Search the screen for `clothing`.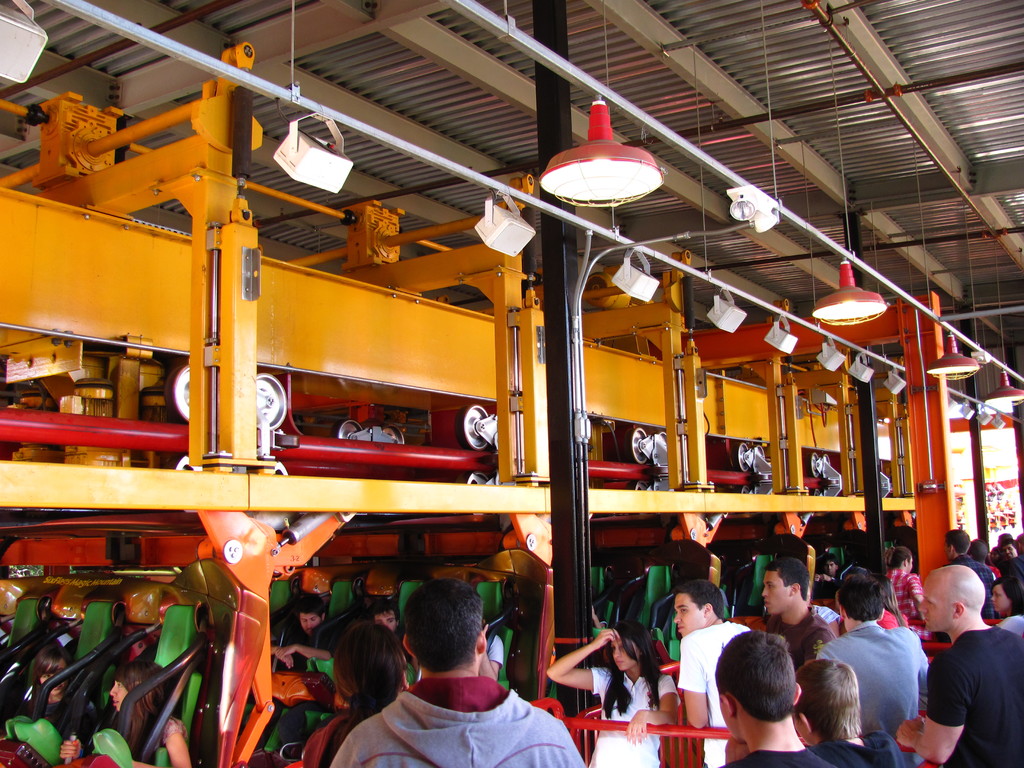
Found at BBox(809, 602, 834, 624).
